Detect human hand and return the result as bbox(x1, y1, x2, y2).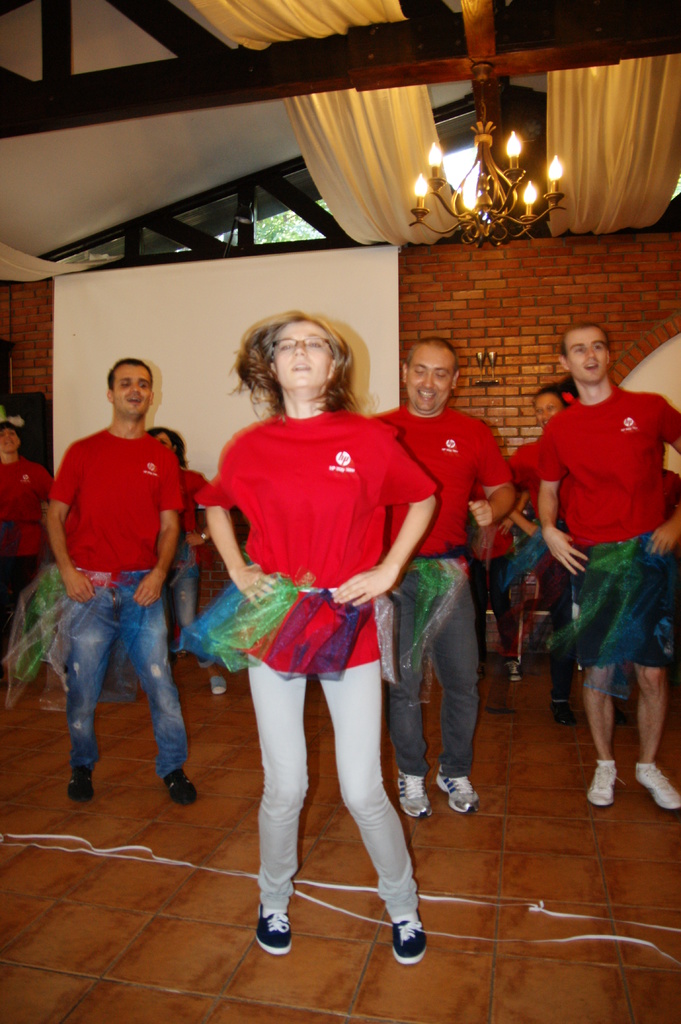
bbox(646, 524, 680, 561).
